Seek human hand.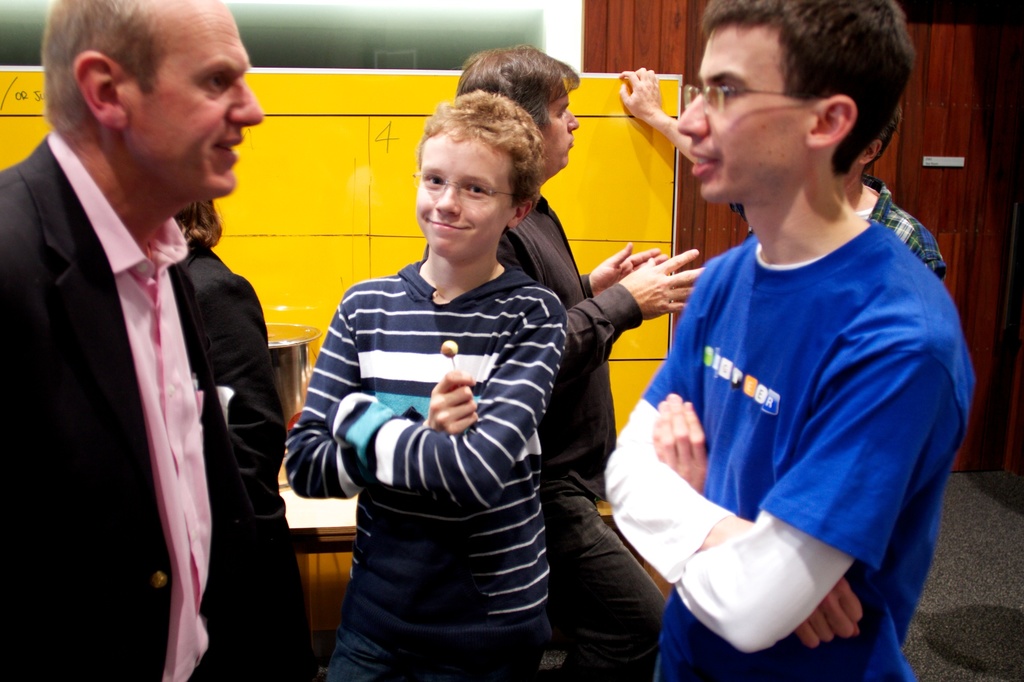
Rect(589, 240, 670, 299).
